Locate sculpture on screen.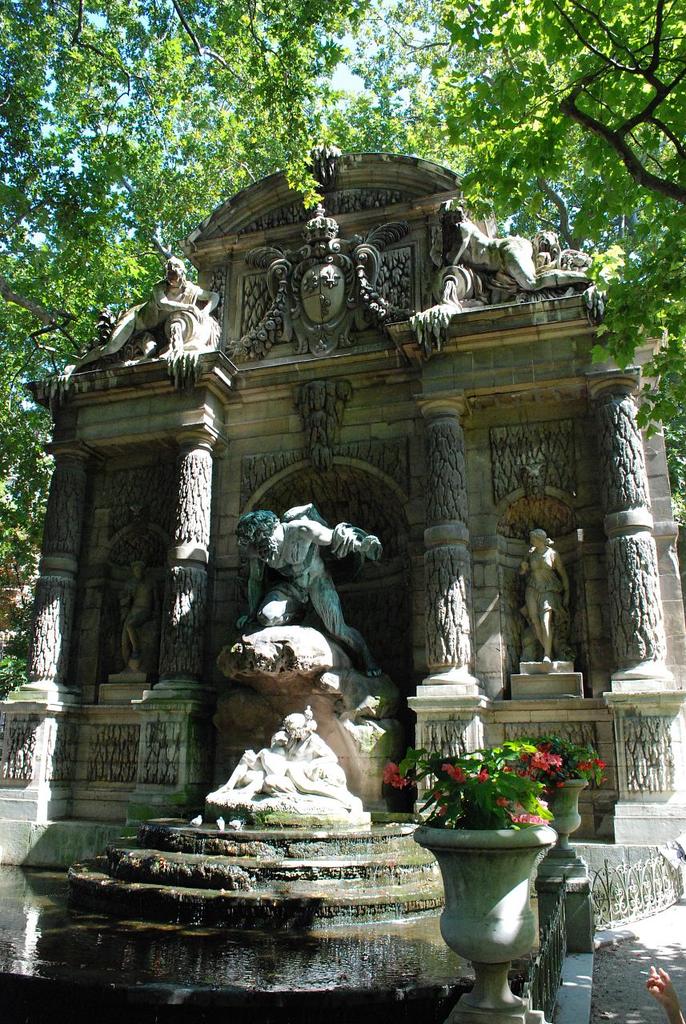
On screen at 453/207/598/288.
